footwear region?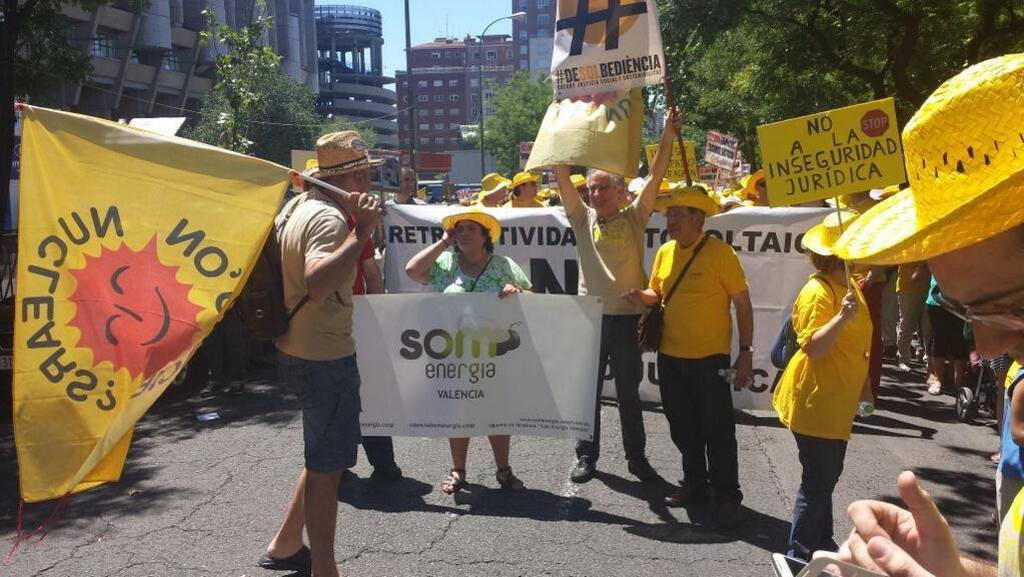
{"left": 198, "top": 379, "right": 228, "bottom": 400}
